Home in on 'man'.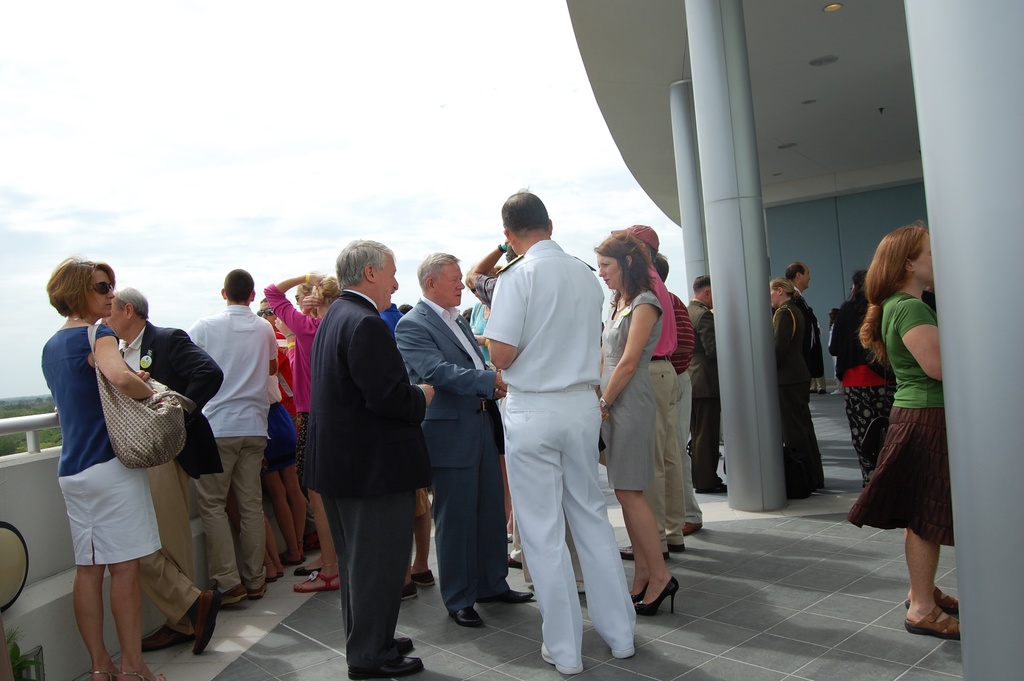
Homed in at select_region(766, 261, 820, 321).
